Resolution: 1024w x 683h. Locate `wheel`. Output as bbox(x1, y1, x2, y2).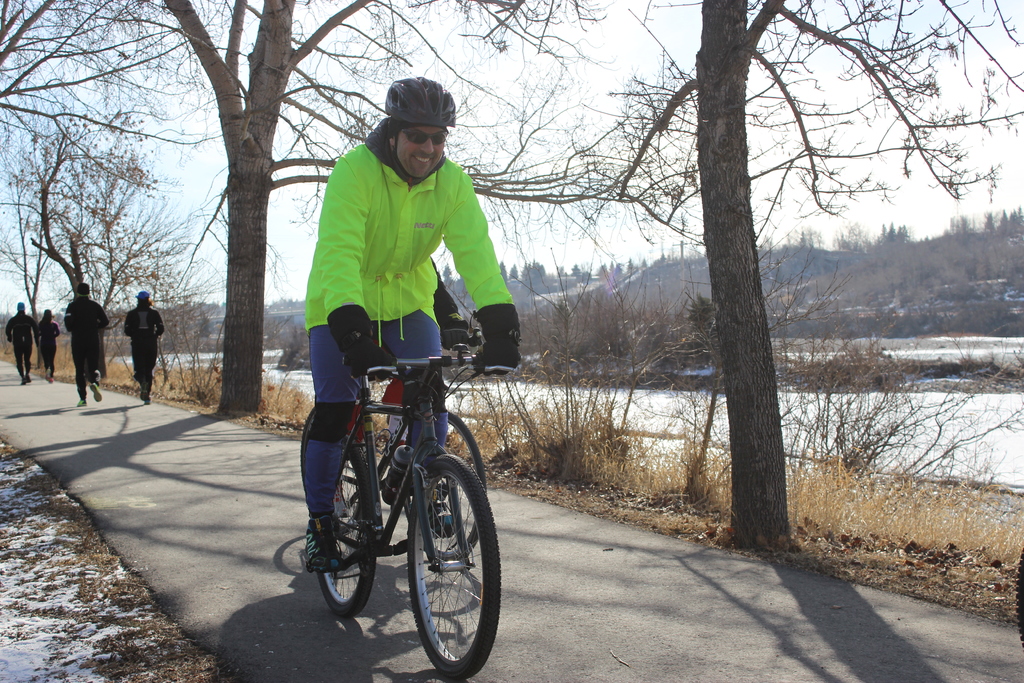
bbox(397, 448, 497, 682).
